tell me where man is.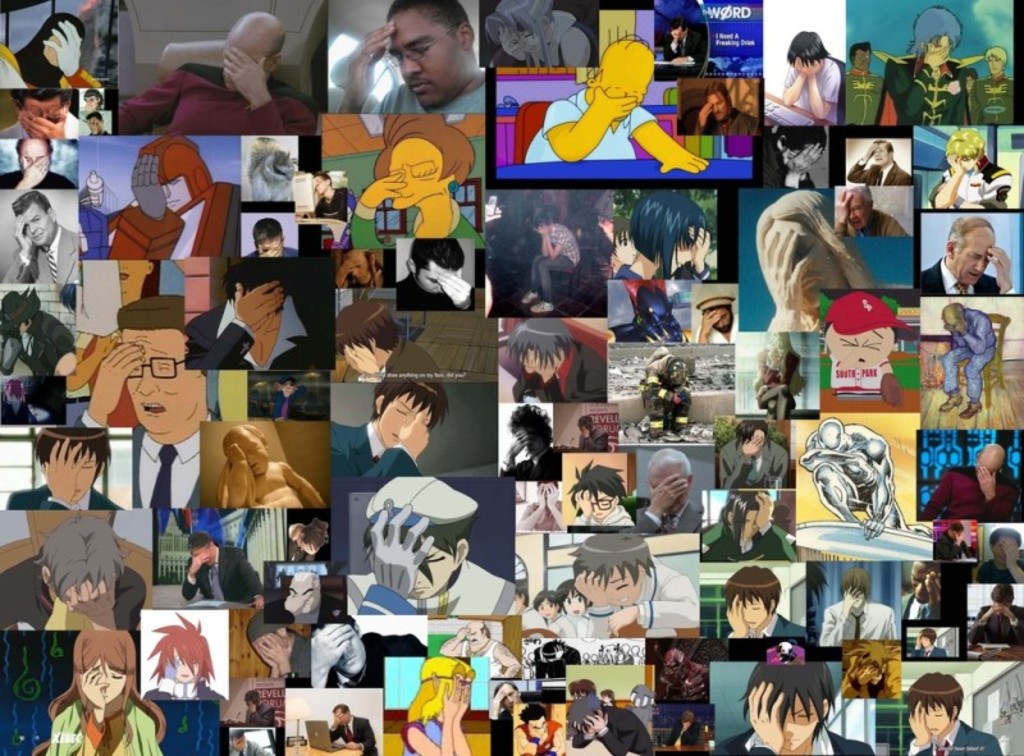
man is at <bbox>573, 416, 611, 453</bbox>.
